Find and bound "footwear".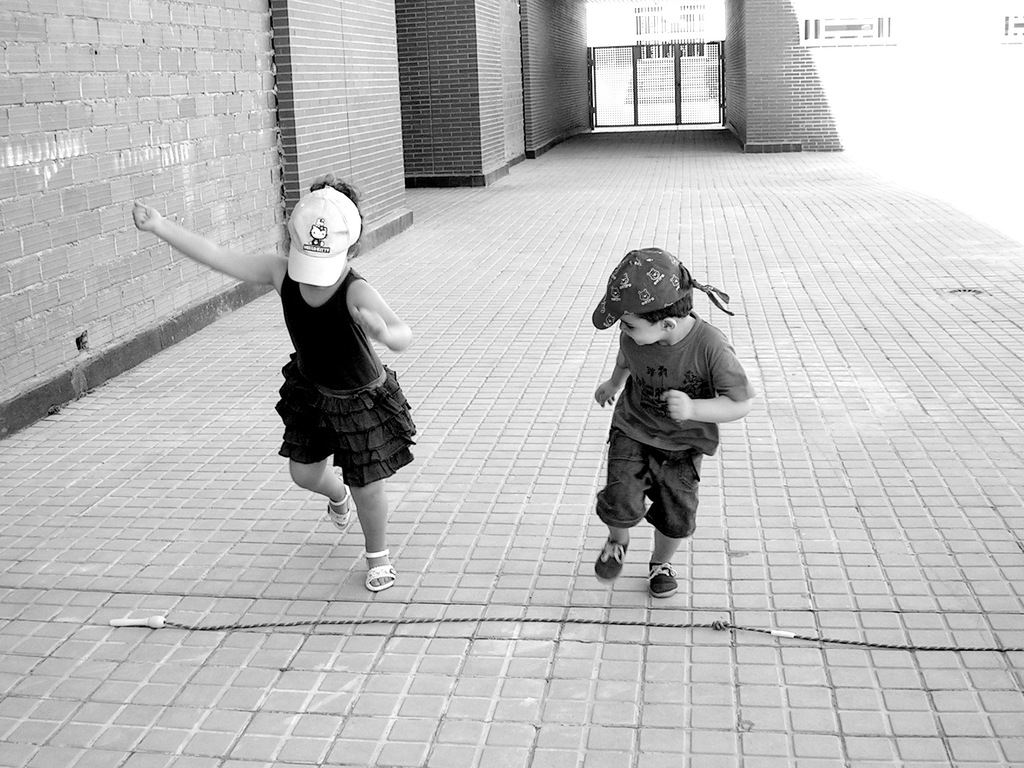
Bound: pyautogui.locateOnScreen(646, 566, 679, 593).
